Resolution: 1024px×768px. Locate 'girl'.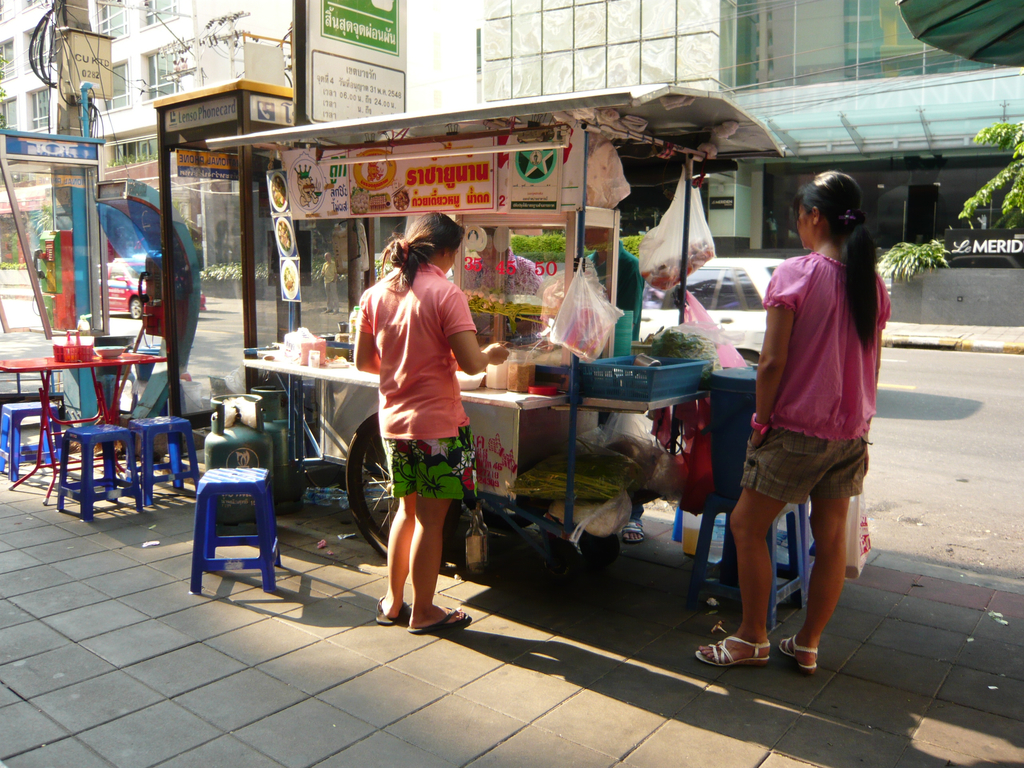
x1=692, y1=172, x2=894, y2=676.
